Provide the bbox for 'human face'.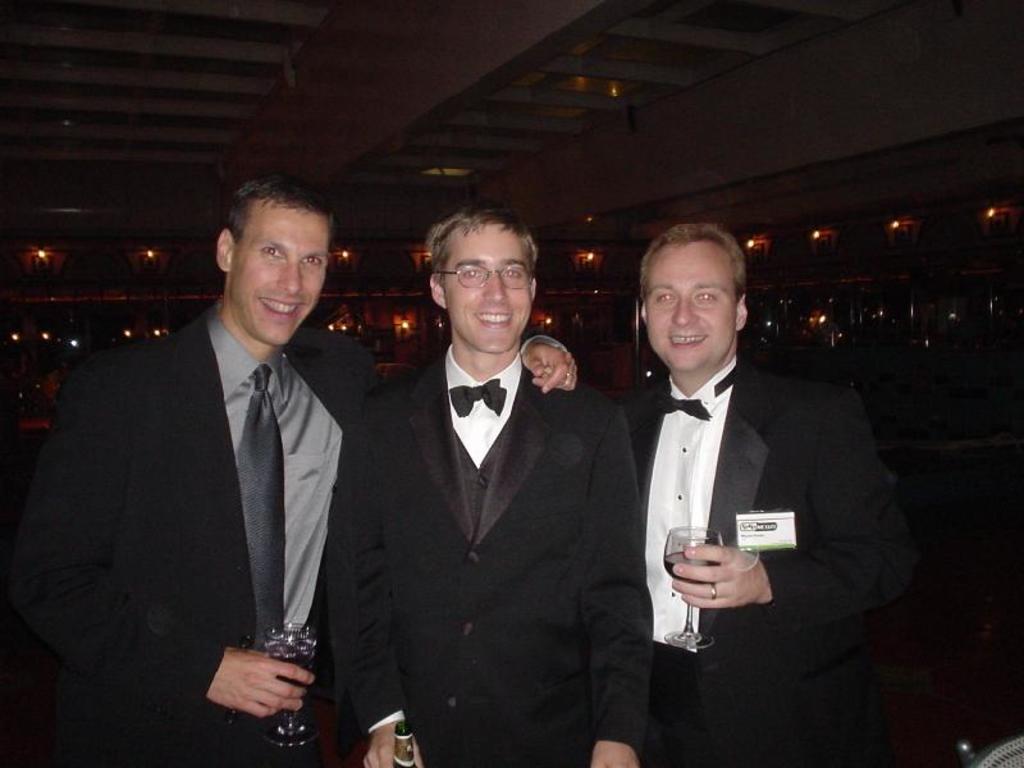
640,242,737,372.
